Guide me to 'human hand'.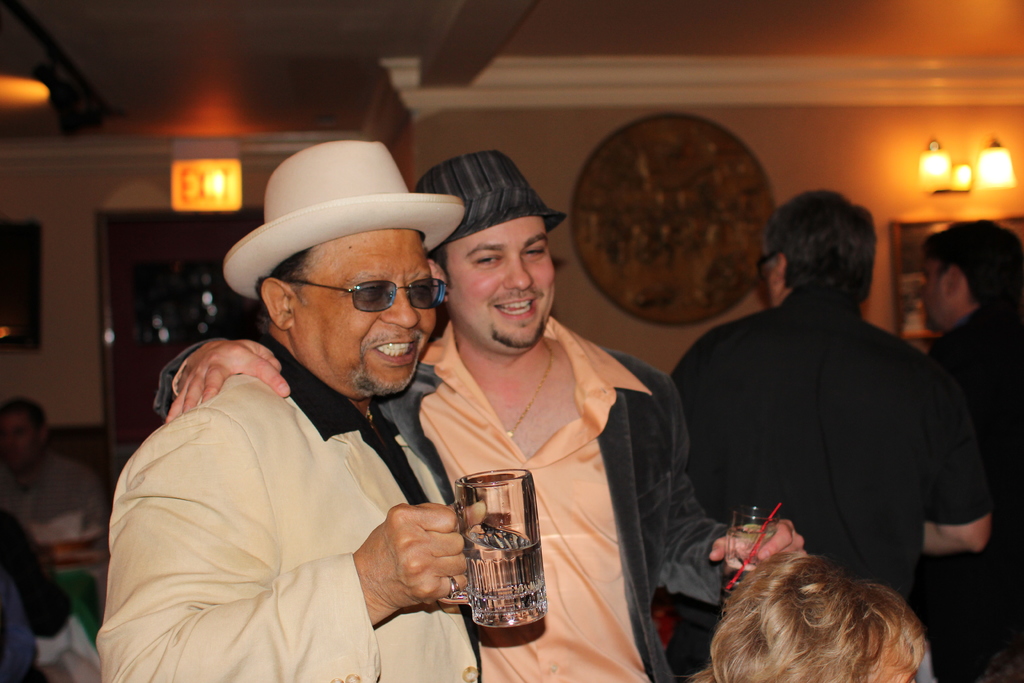
Guidance: (x1=707, y1=518, x2=810, y2=586).
